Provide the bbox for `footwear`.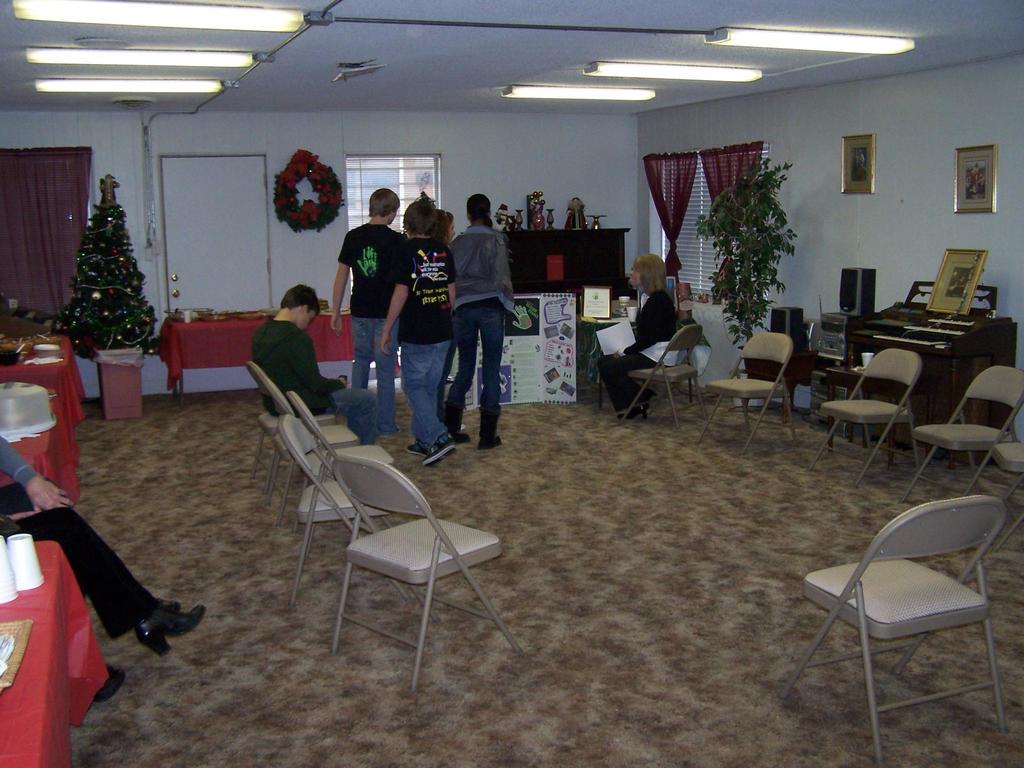
bbox=[140, 607, 211, 651].
